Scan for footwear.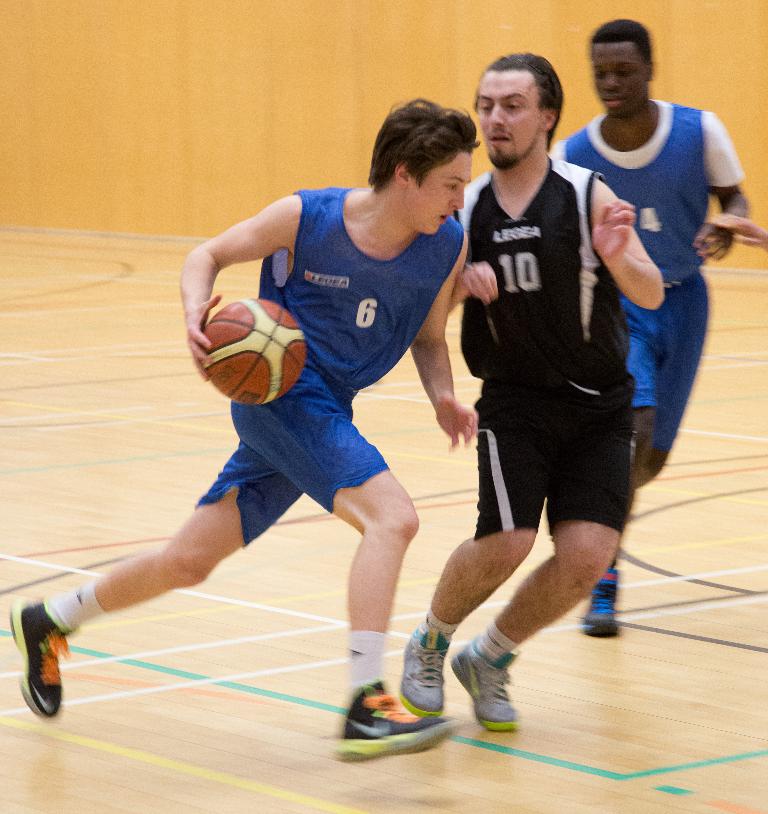
Scan result: 331:681:458:763.
